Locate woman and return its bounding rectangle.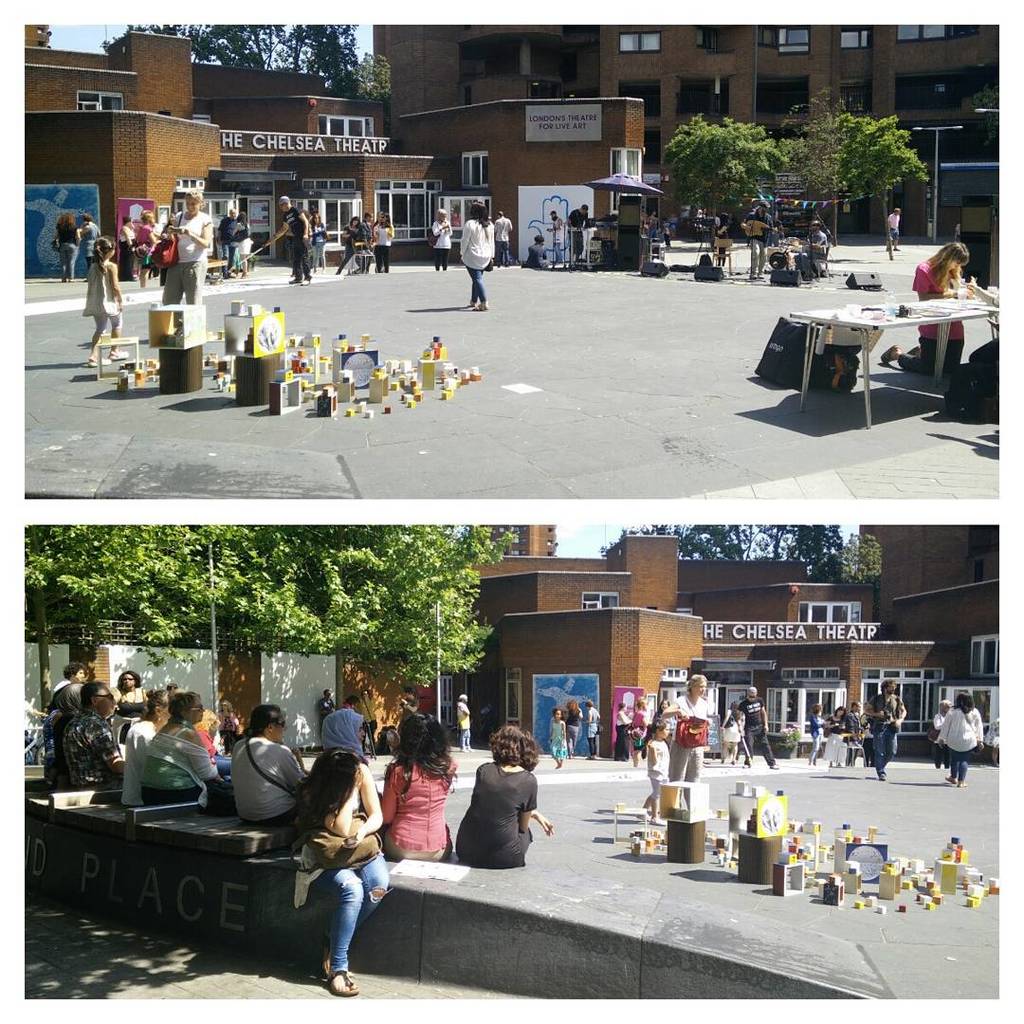
229 703 309 827.
